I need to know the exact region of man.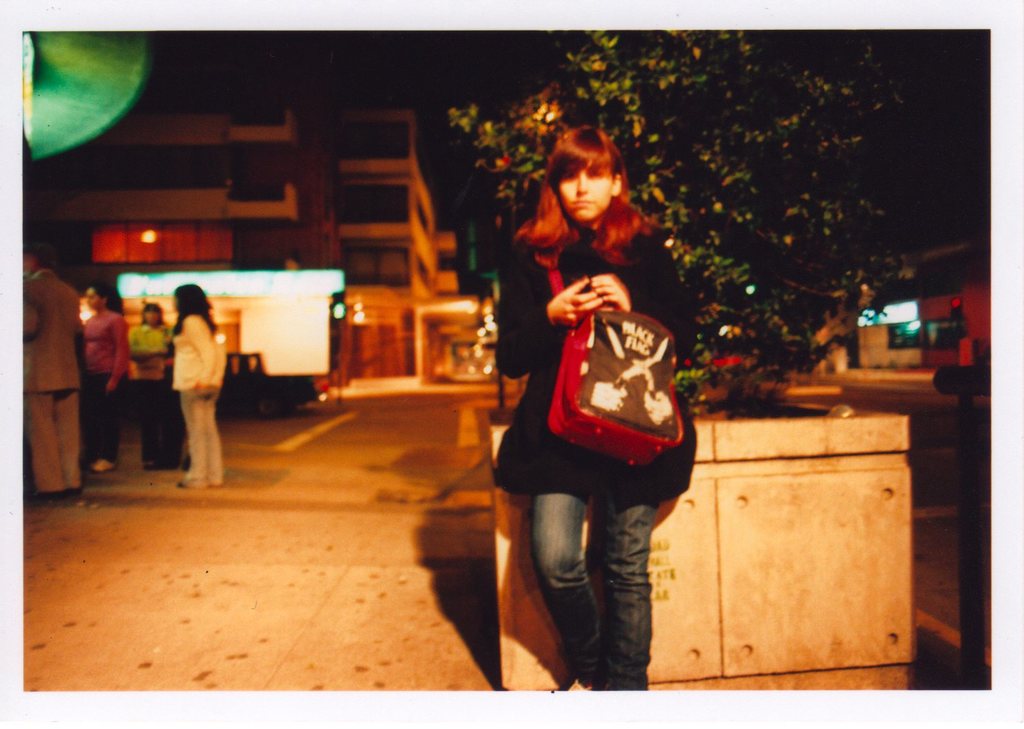
Region: {"x1": 16, "y1": 236, "x2": 82, "y2": 496}.
